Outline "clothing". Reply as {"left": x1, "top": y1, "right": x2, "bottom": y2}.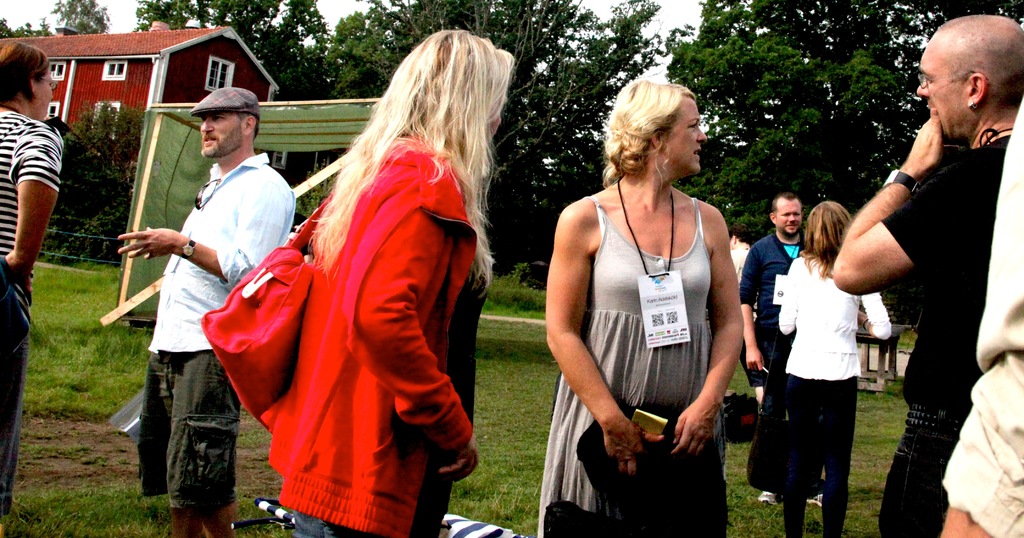
{"left": 534, "top": 195, "right": 729, "bottom": 537}.
